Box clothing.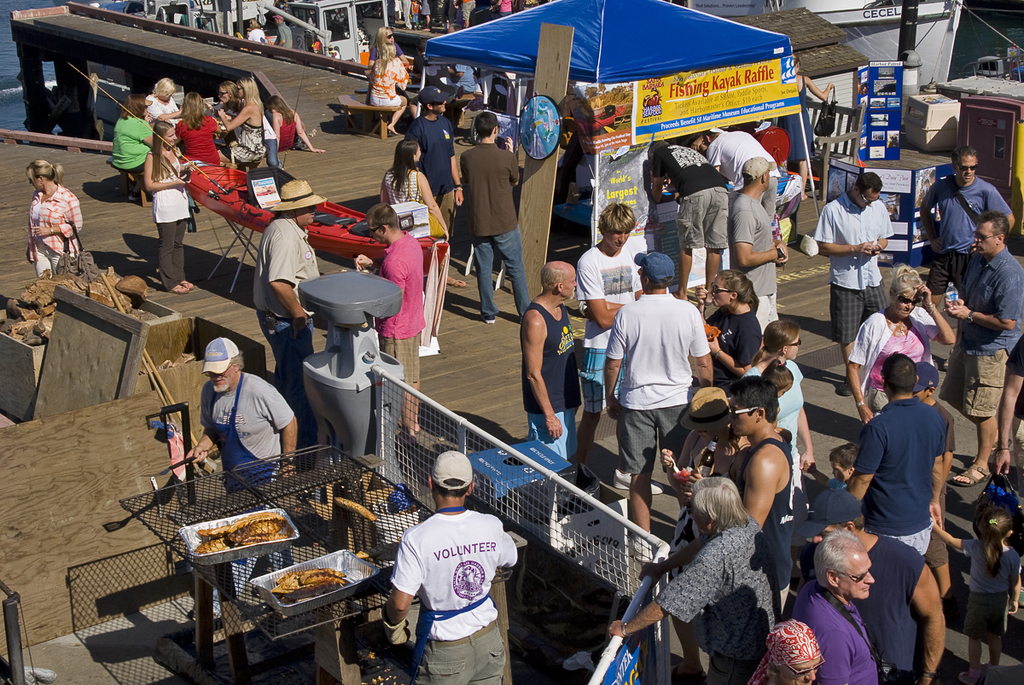
x1=201, y1=96, x2=269, y2=172.
